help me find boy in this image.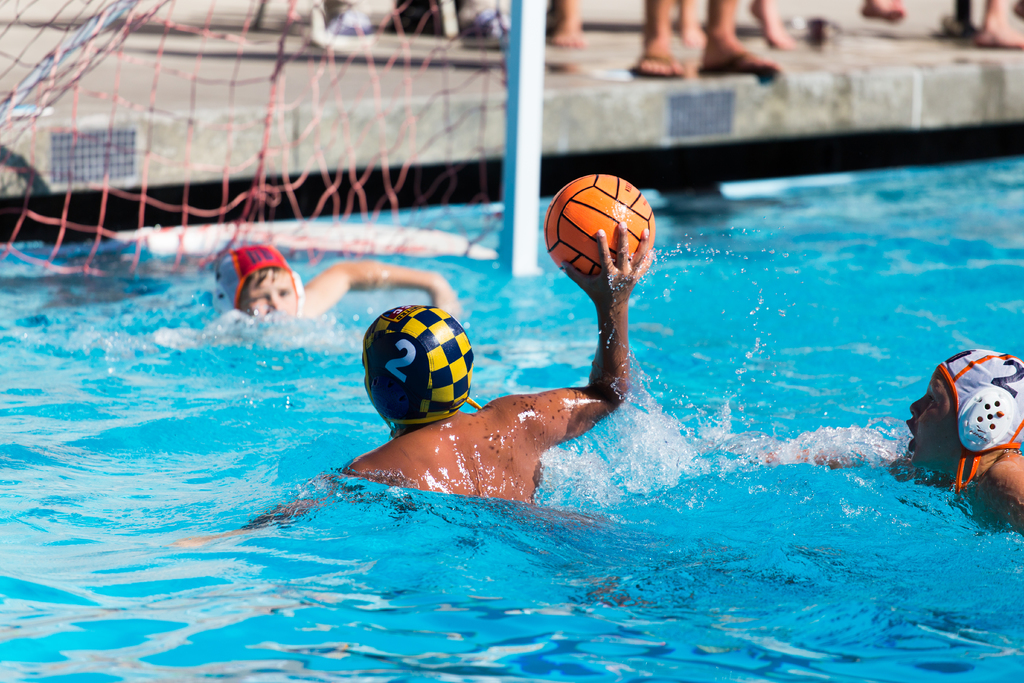
Found it: select_region(174, 222, 655, 548).
